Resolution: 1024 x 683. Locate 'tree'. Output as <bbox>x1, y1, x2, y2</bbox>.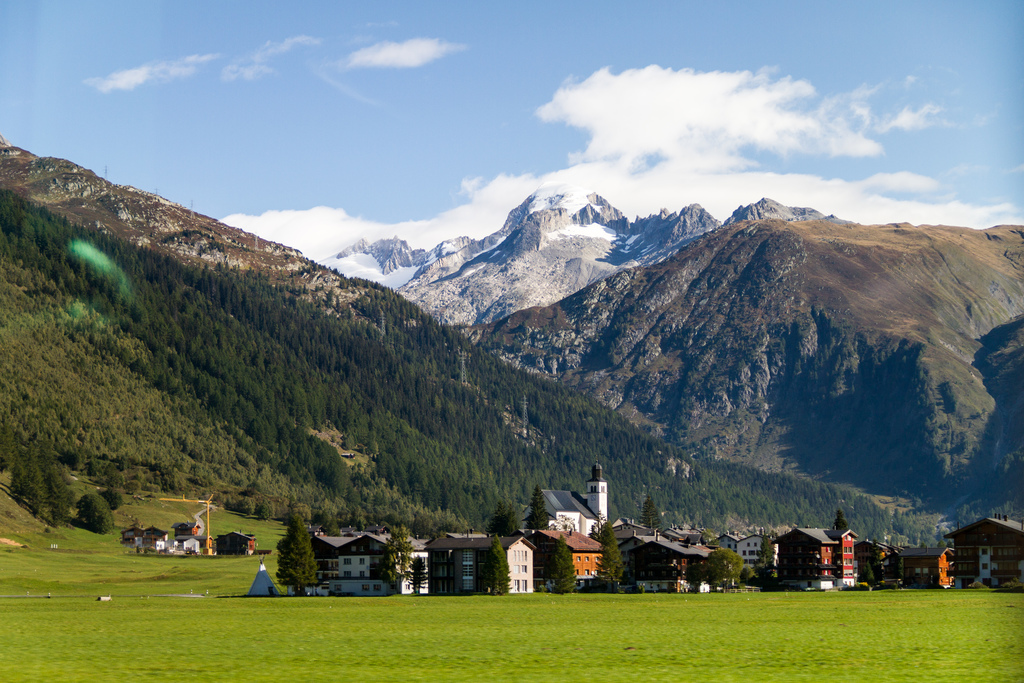
<bbox>412, 554, 430, 597</bbox>.
